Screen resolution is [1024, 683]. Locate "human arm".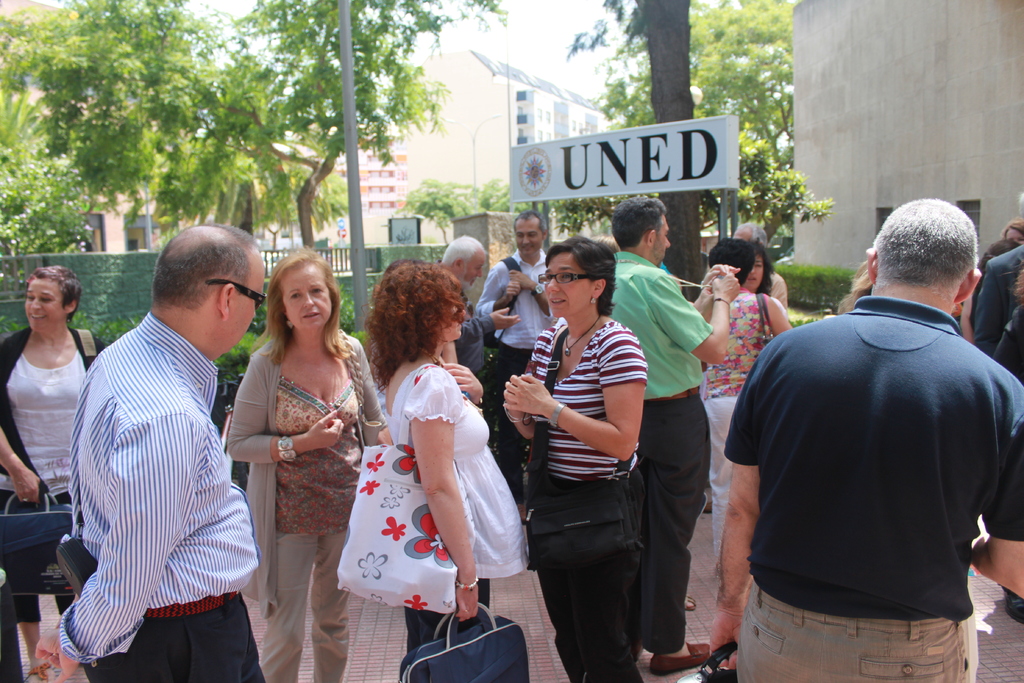
pyautogui.locateOnScreen(450, 303, 520, 352).
